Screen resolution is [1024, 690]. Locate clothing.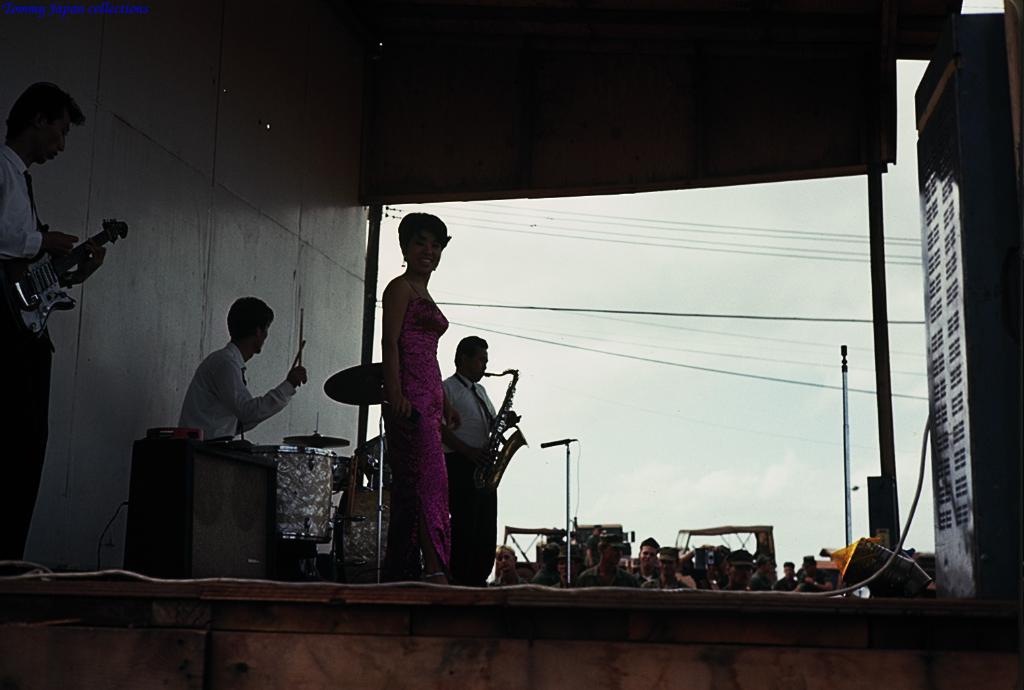
(x1=0, y1=142, x2=65, y2=577).
